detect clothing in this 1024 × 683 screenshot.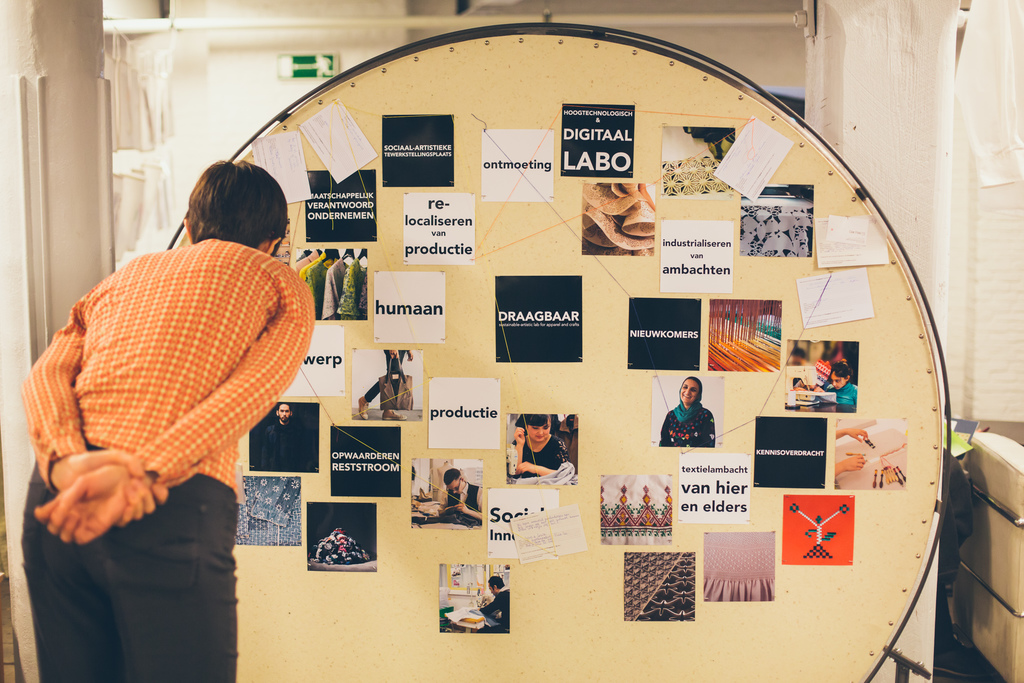
Detection: BBox(19, 213, 328, 560).
